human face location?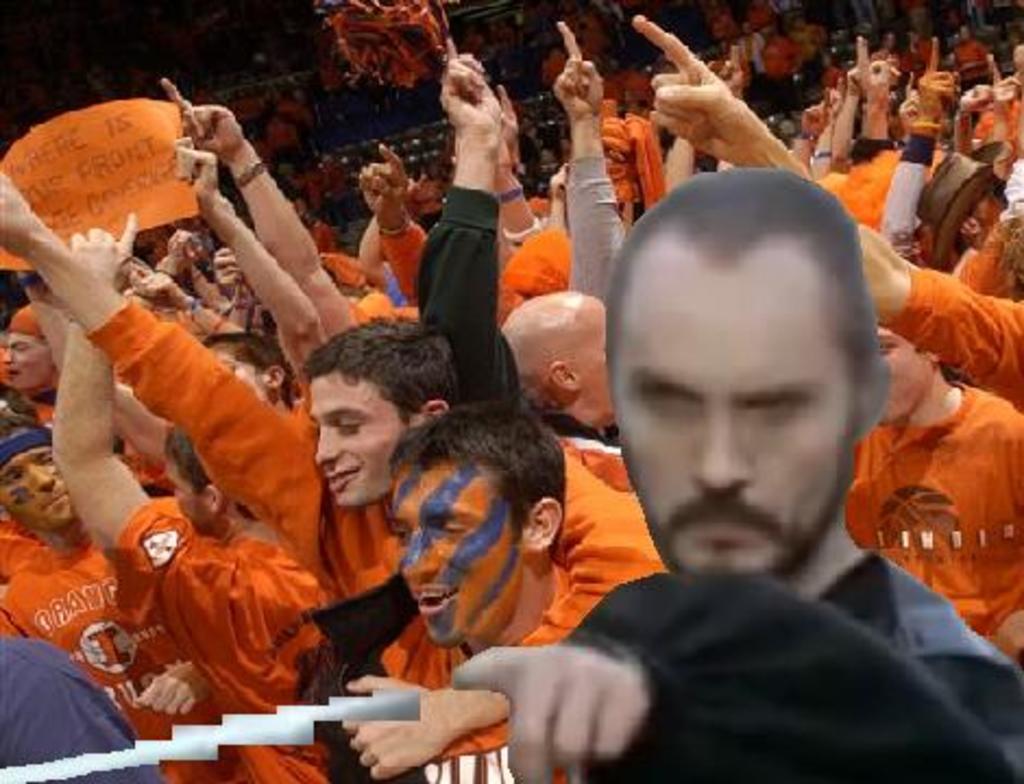
BBox(0, 446, 78, 529)
